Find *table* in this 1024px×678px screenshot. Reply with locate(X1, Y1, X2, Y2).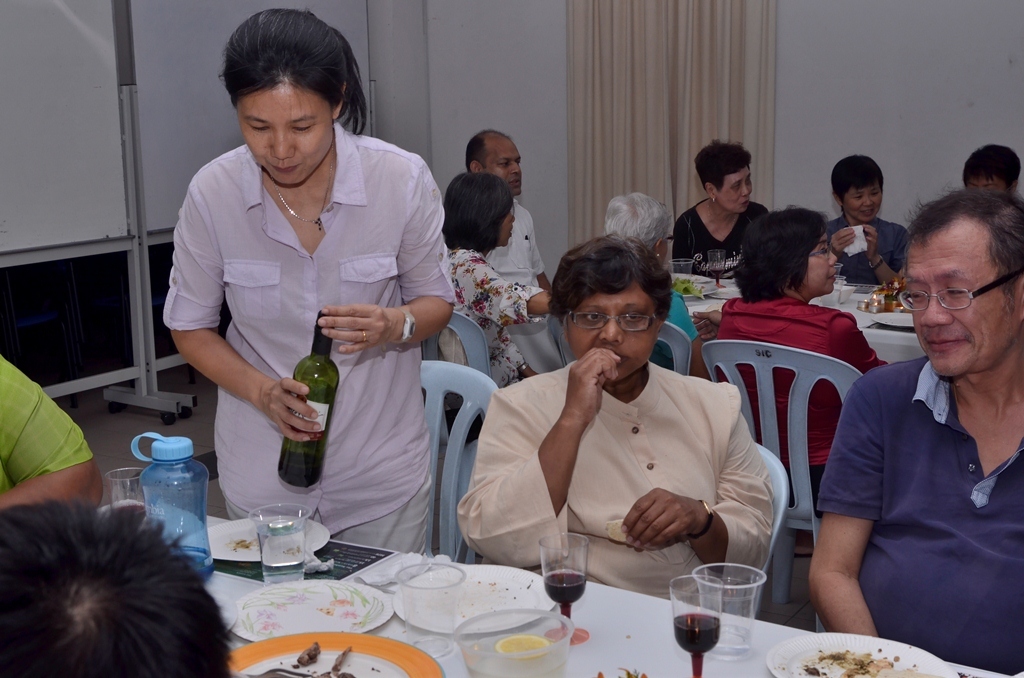
locate(0, 509, 1020, 677).
